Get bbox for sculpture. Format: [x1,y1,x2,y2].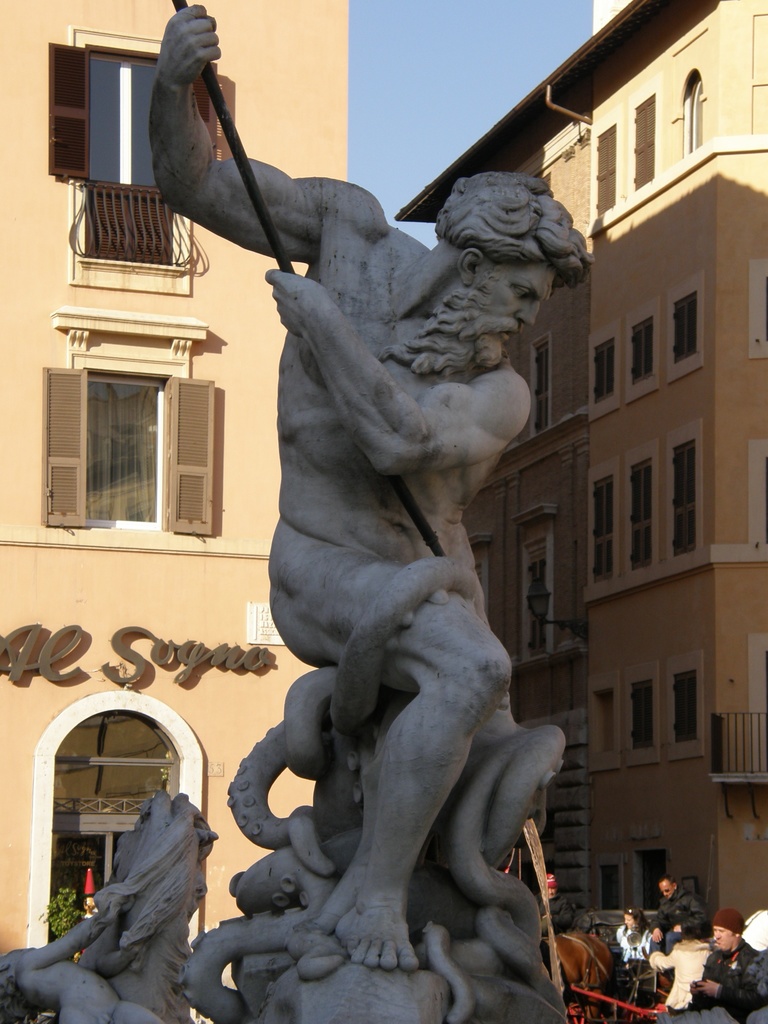
[30,712,220,1018].
